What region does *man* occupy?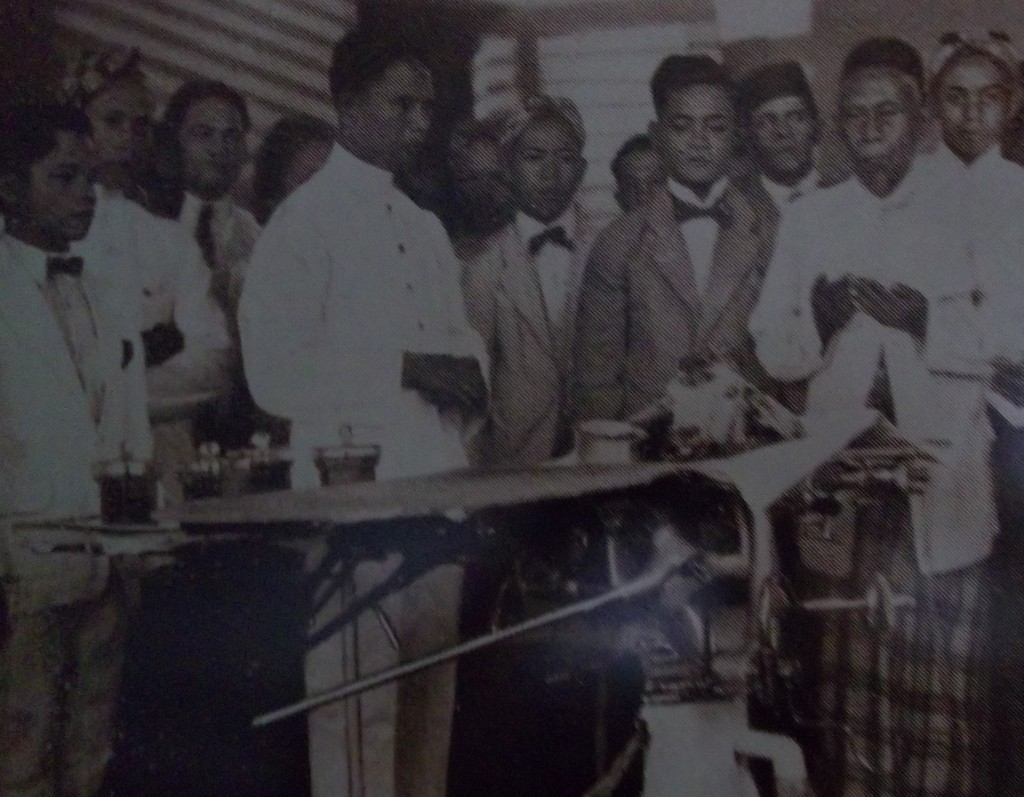
{"left": 242, "top": 29, "right": 492, "bottom": 795}.
